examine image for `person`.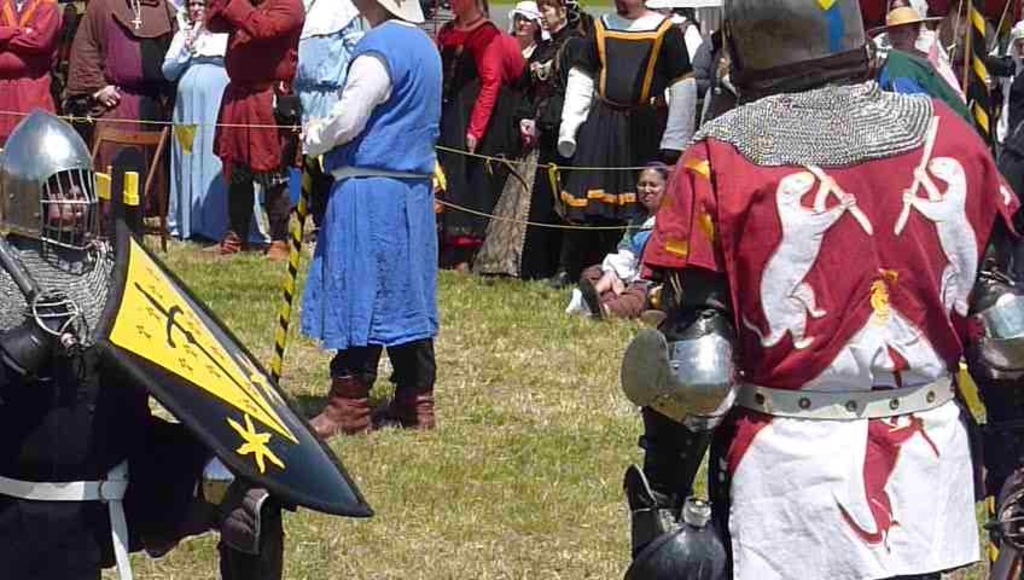
Examination result: [865, 0, 1002, 138].
